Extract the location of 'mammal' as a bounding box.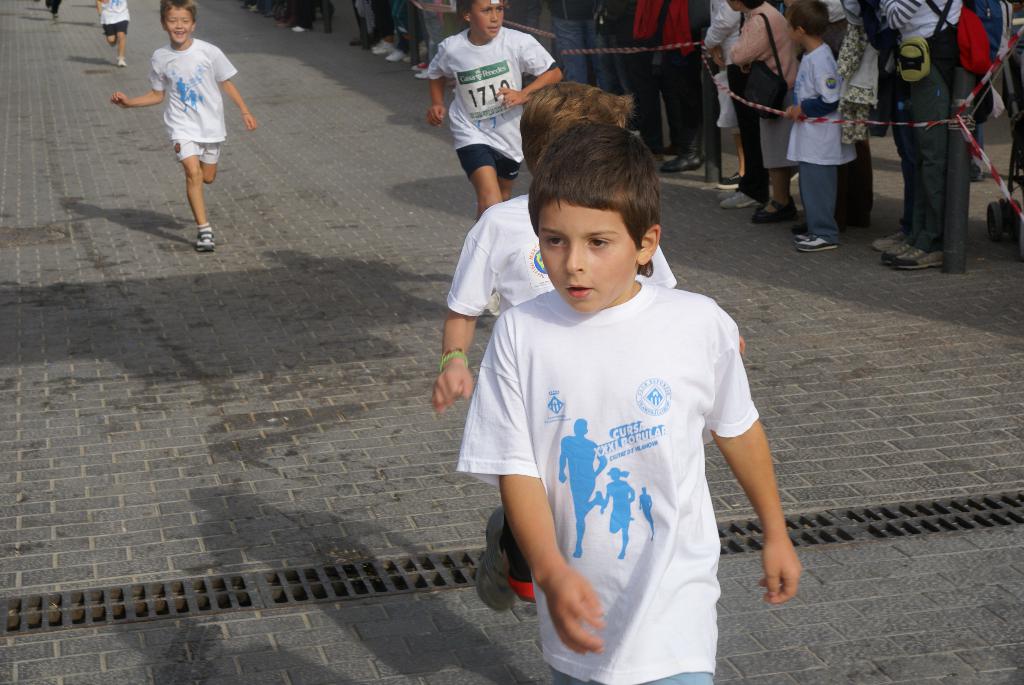
(423, 0, 564, 313).
